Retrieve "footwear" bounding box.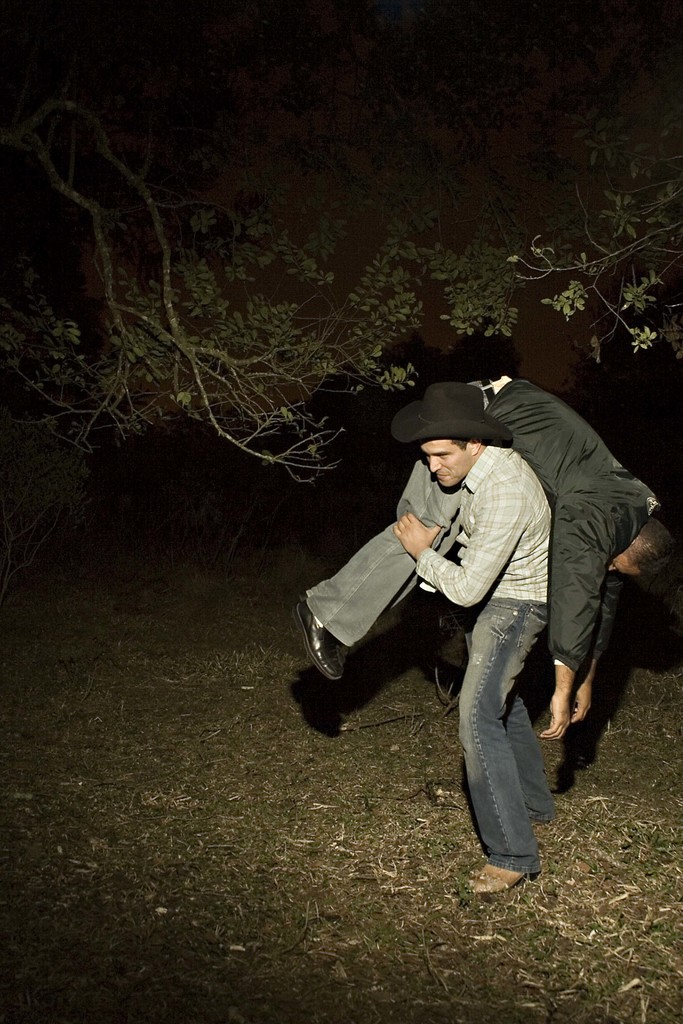
Bounding box: rect(465, 867, 518, 896).
